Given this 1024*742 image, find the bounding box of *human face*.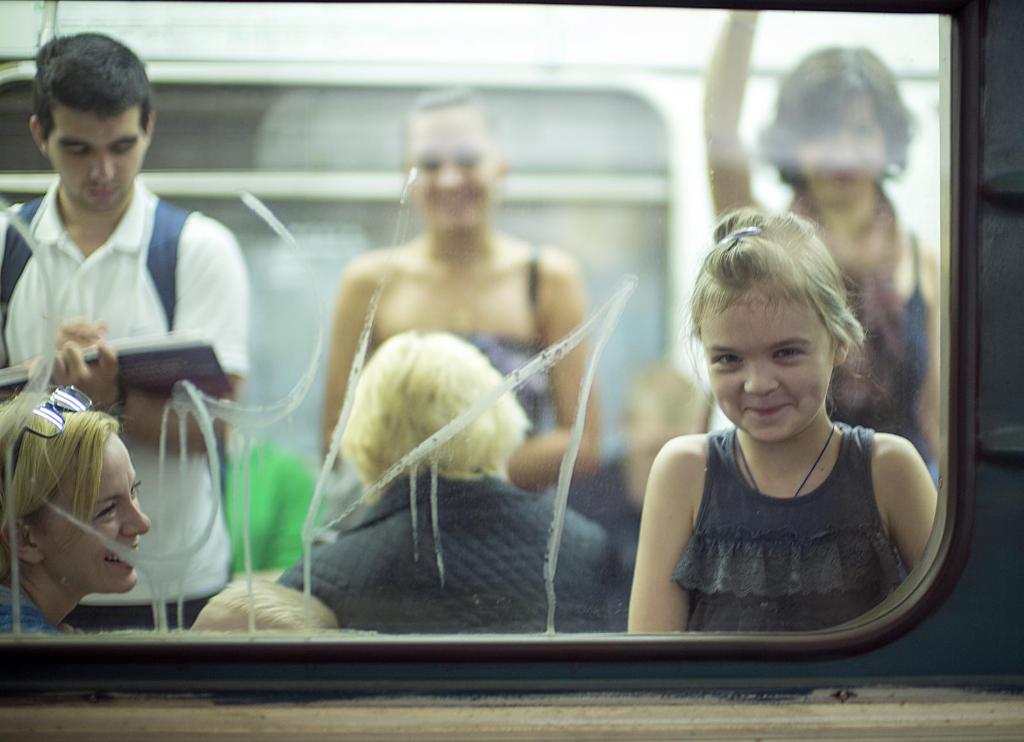
BBox(704, 298, 834, 442).
